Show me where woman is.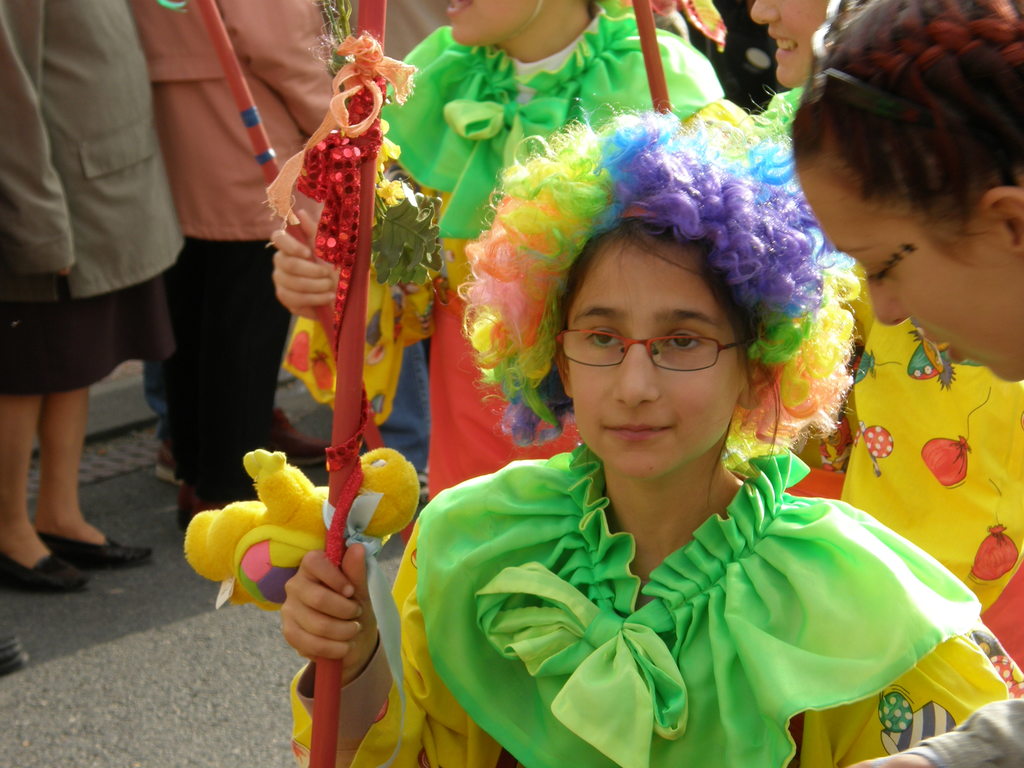
woman is at (x1=344, y1=0, x2=727, y2=499).
